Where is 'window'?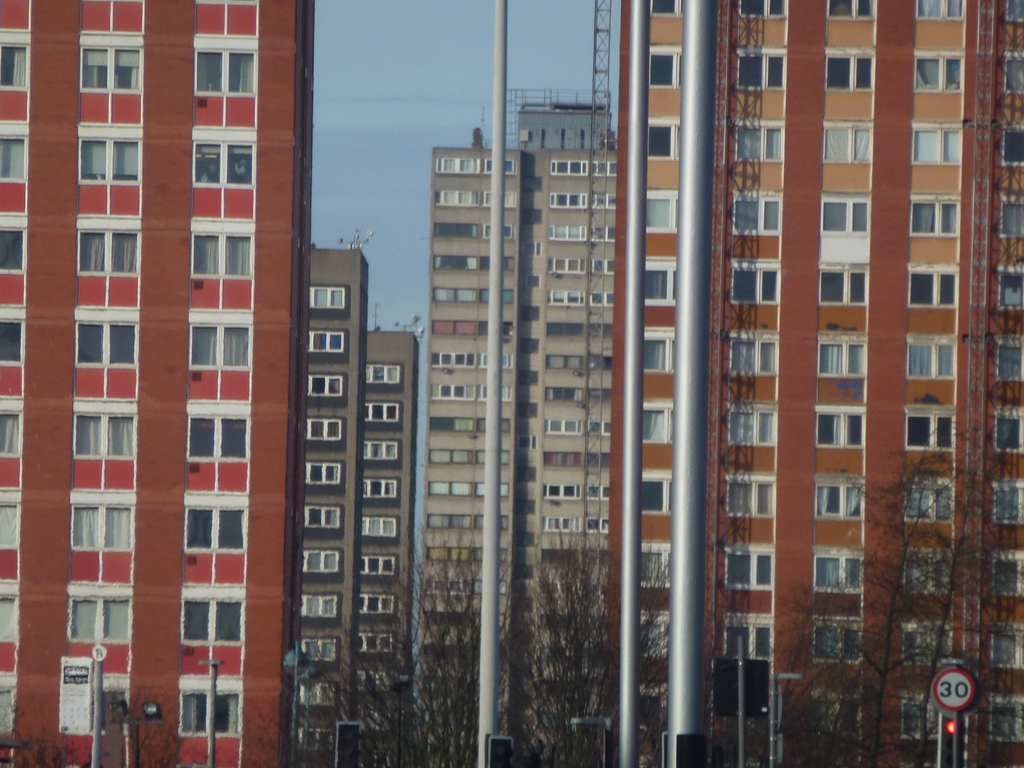
region(996, 58, 1023, 97).
